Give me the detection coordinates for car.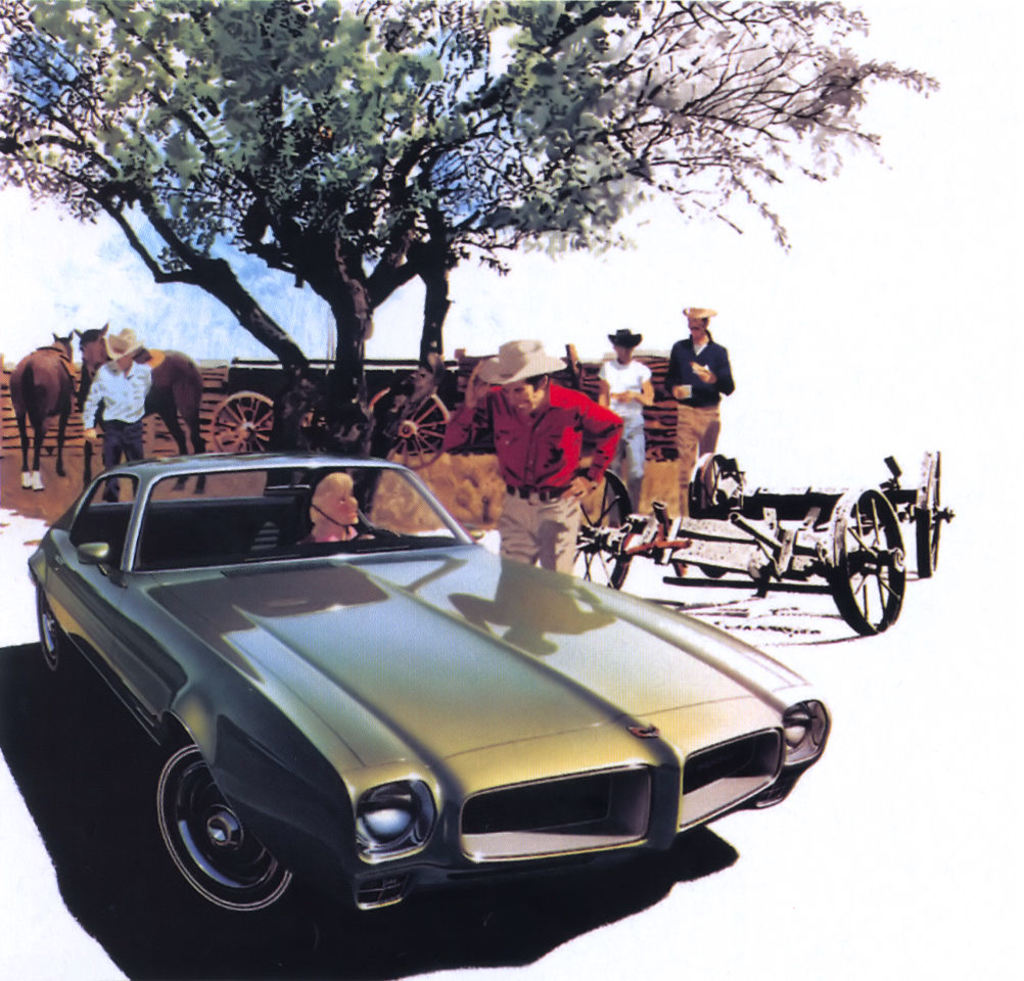
(left=20, top=452, right=833, bottom=930).
